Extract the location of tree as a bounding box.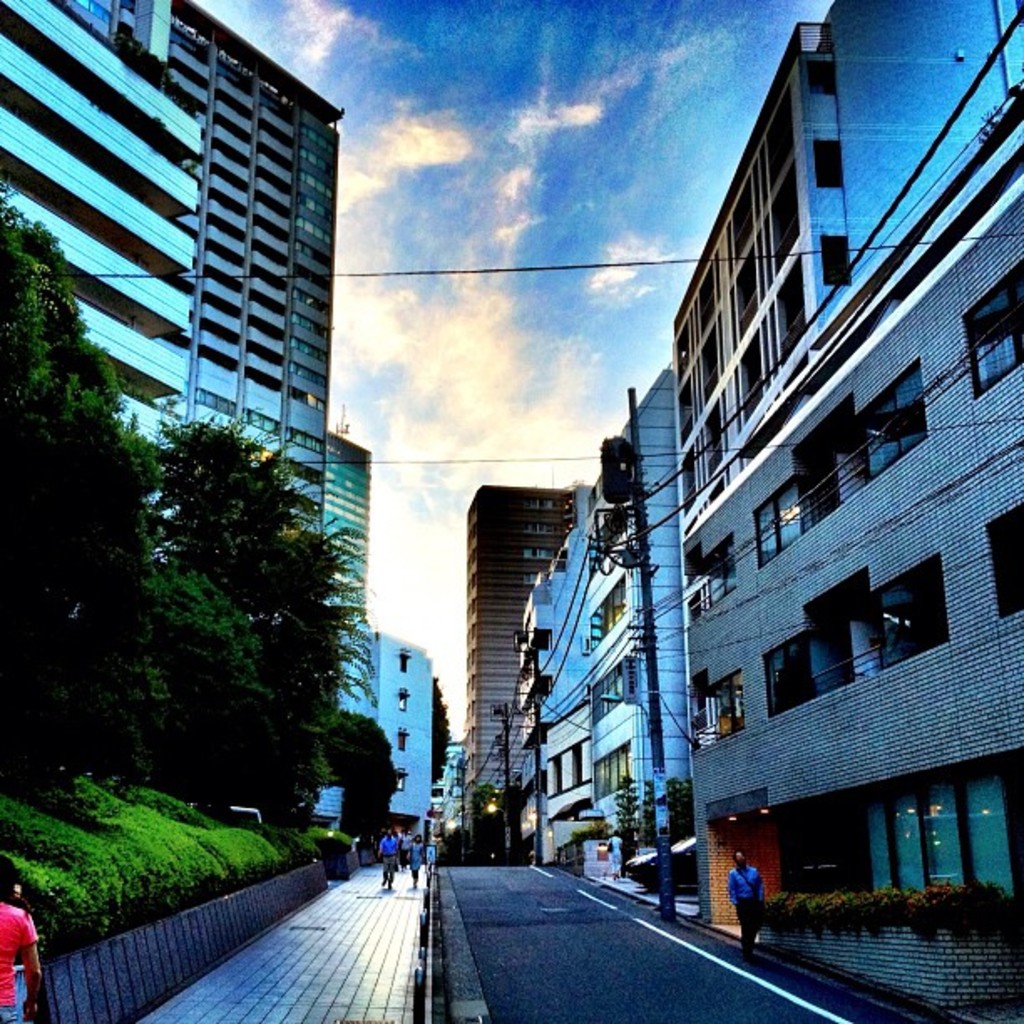
x1=666 y1=771 x2=684 y2=842.
